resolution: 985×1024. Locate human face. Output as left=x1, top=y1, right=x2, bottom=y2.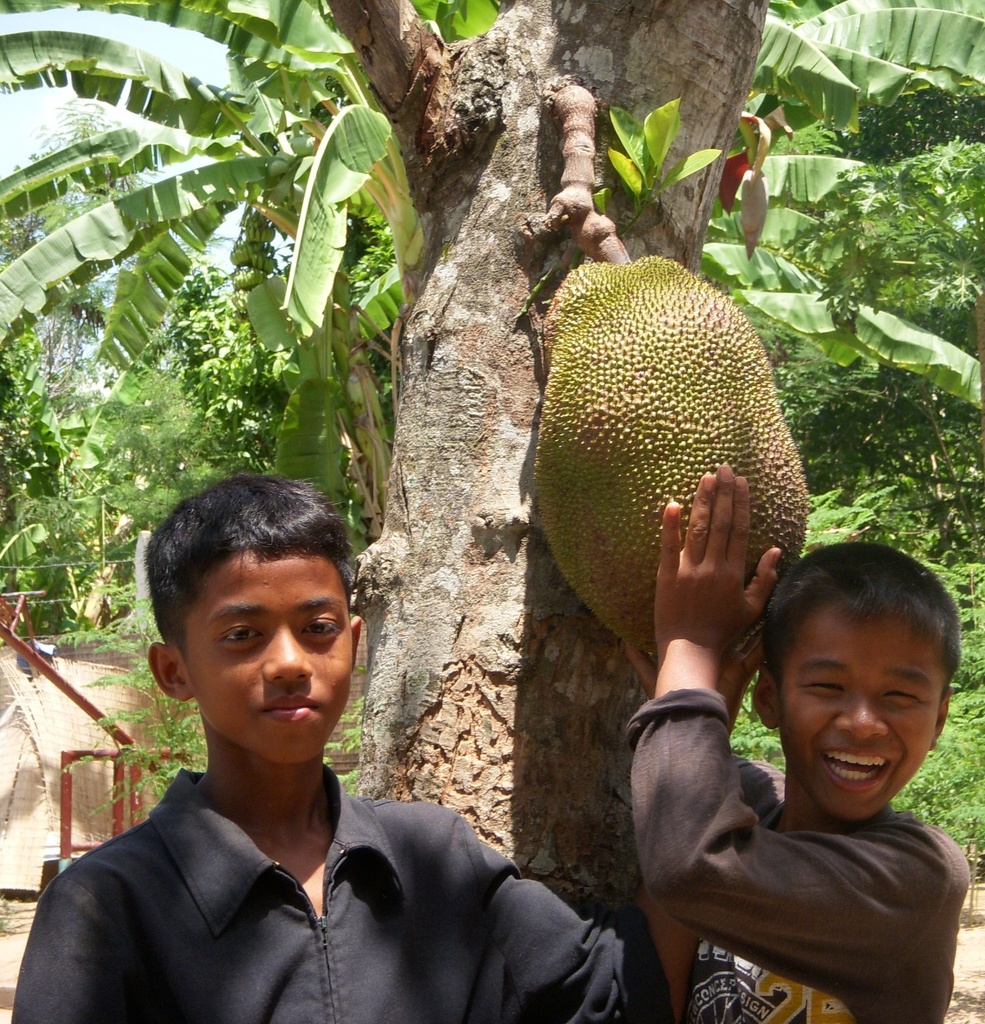
left=182, top=543, right=353, bottom=768.
